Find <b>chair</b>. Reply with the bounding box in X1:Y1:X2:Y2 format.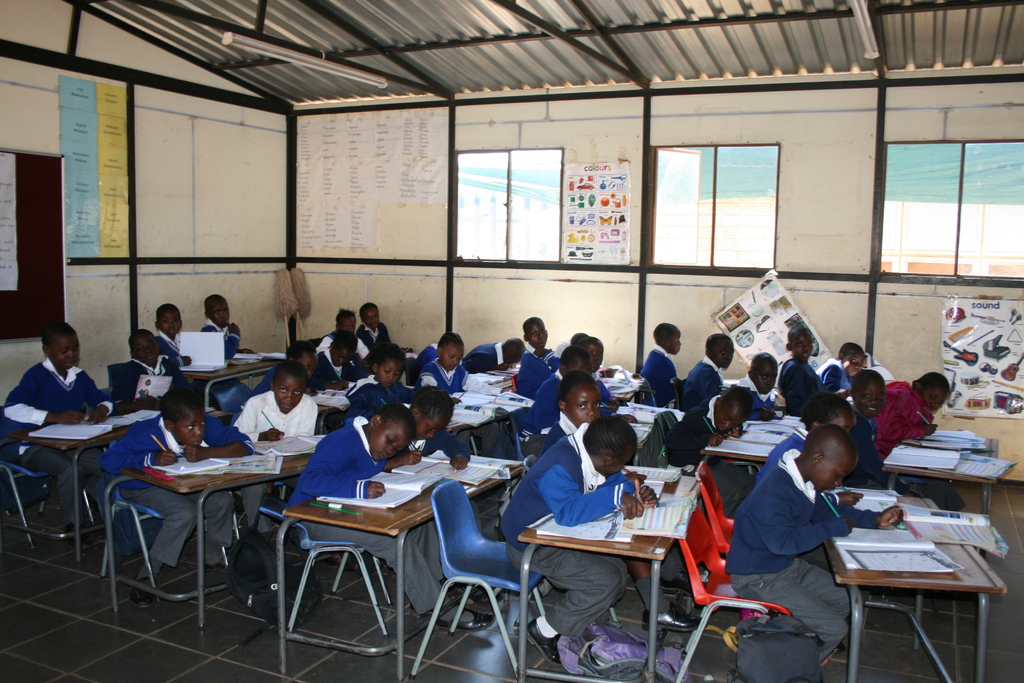
507:363:537:407.
